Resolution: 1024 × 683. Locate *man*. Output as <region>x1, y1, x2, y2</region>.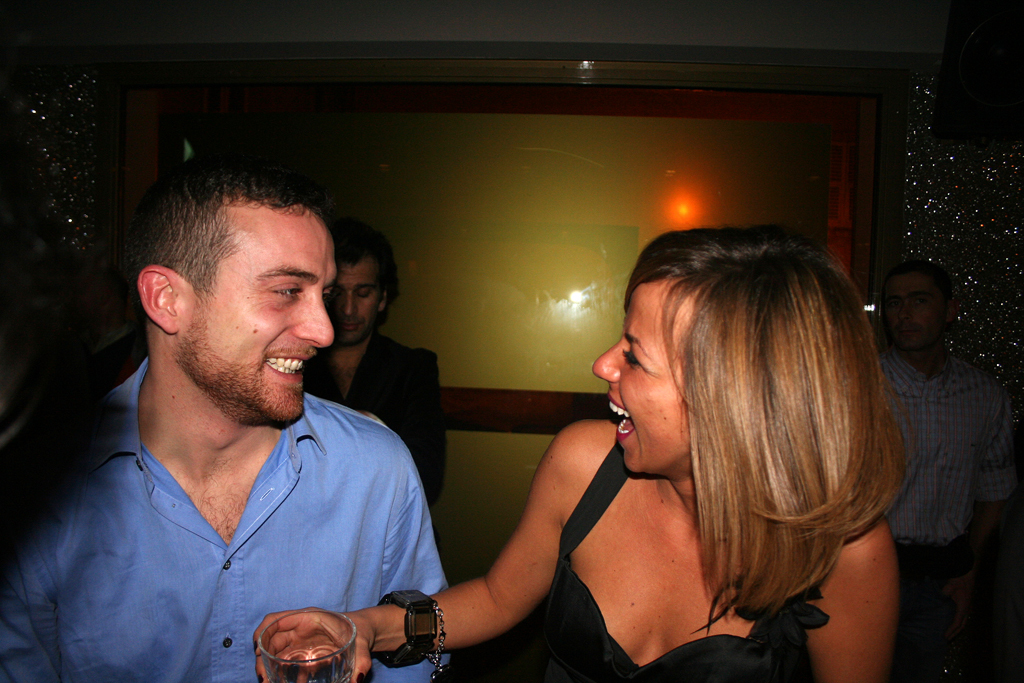
<region>32, 141, 507, 672</region>.
